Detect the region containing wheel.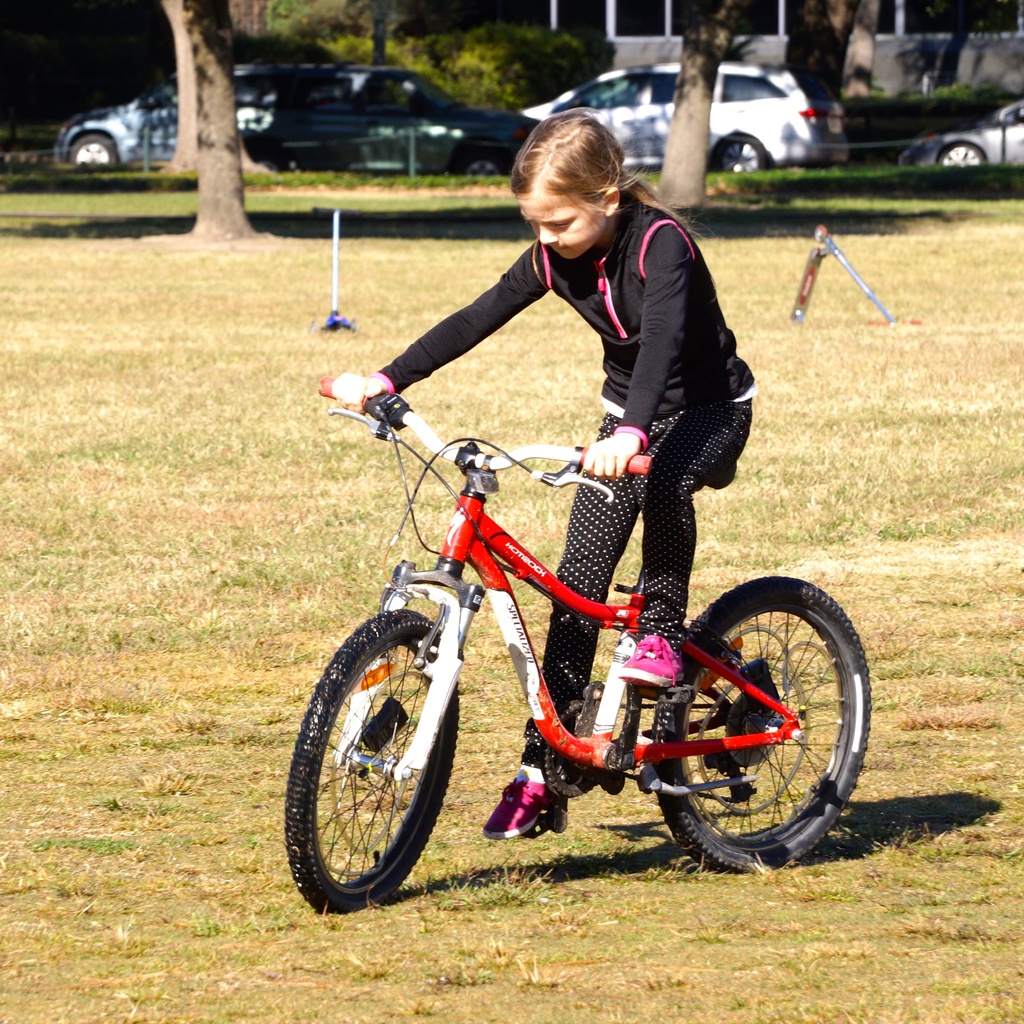
Rect(301, 604, 483, 907).
